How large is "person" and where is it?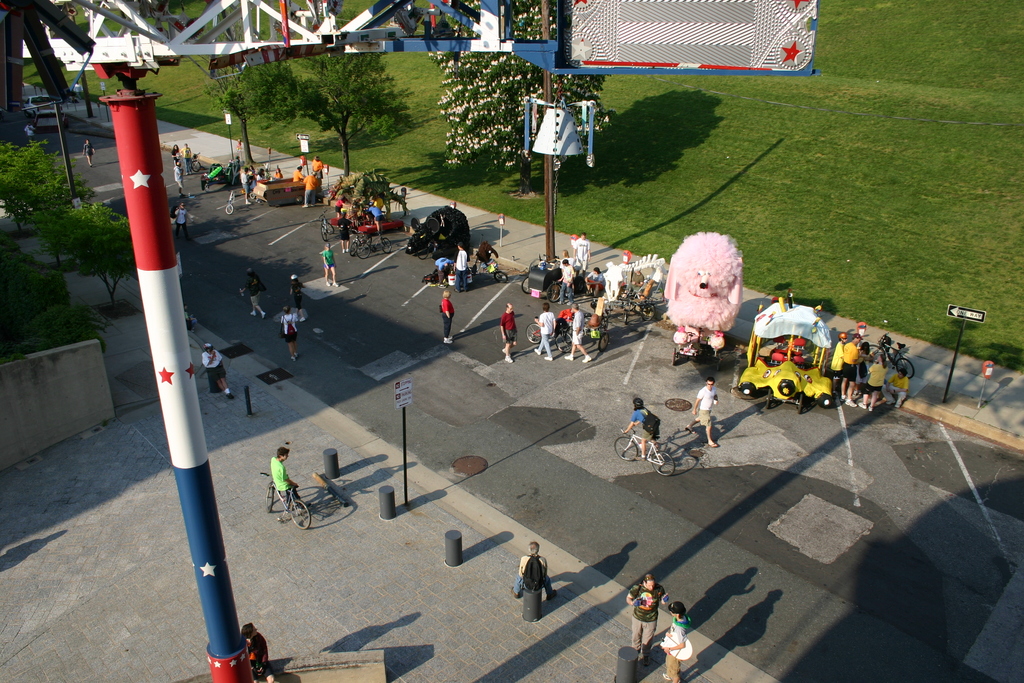
Bounding box: box=[509, 546, 556, 602].
